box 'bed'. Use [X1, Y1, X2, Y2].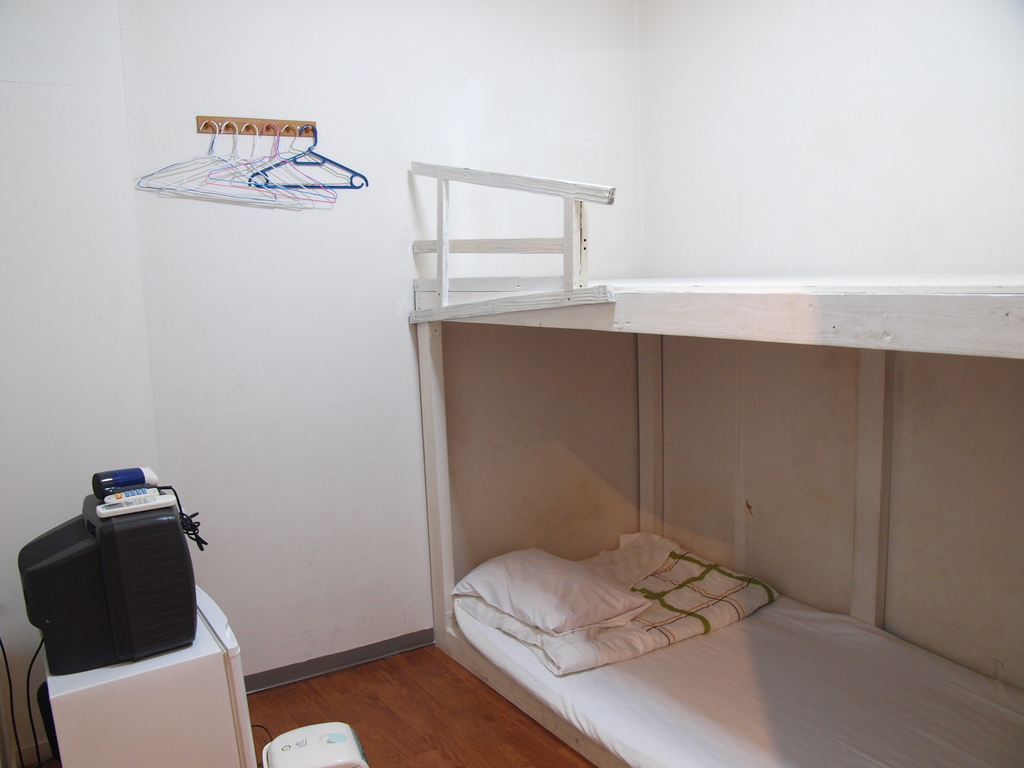
[409, 157, 1023, 767].
